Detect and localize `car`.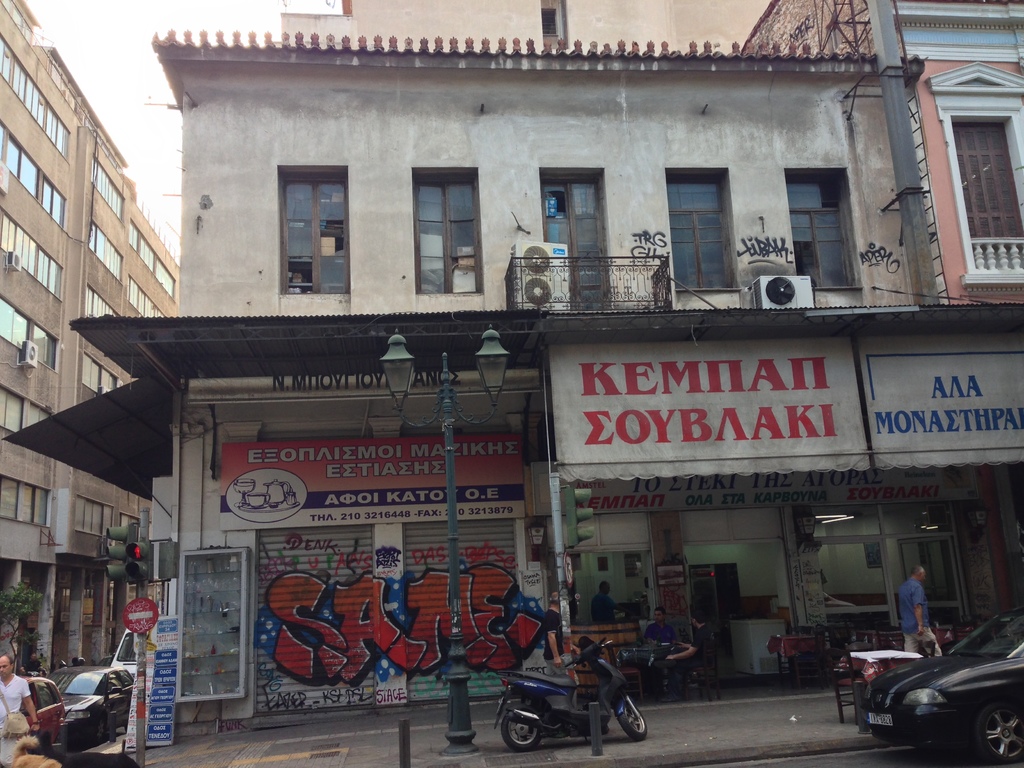
Localized at x1=56 y1=665 x2=143 y2=742.
